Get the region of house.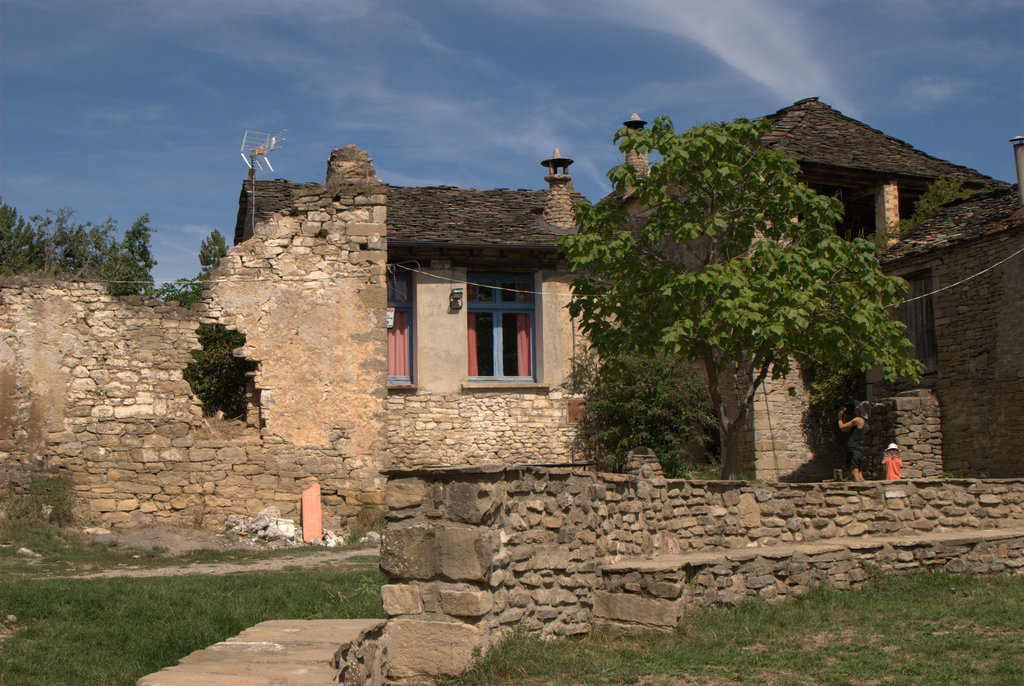
box(236, 95, 1023, 483).
